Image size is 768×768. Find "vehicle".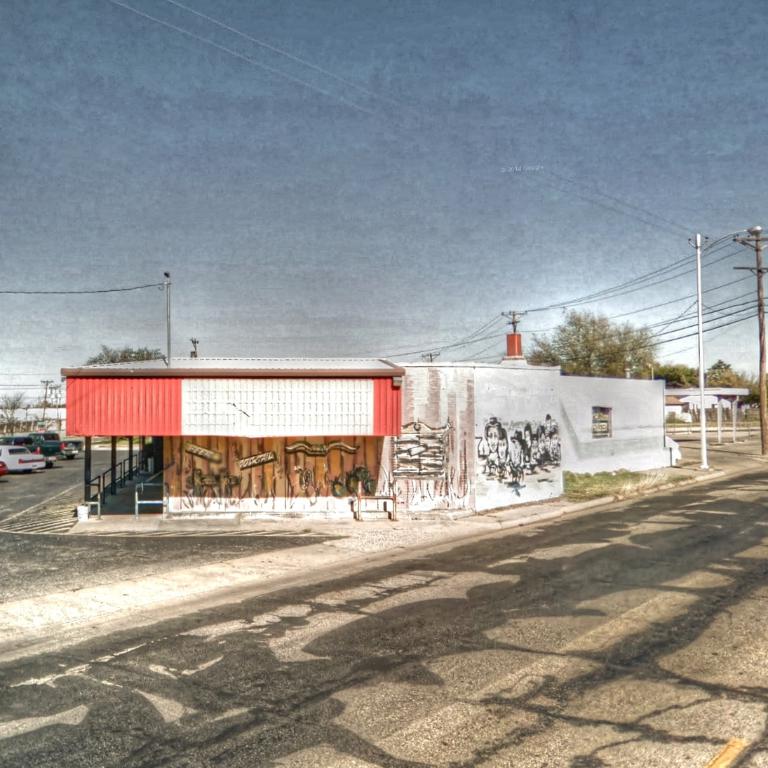
region(25, 431, 90, 457).
